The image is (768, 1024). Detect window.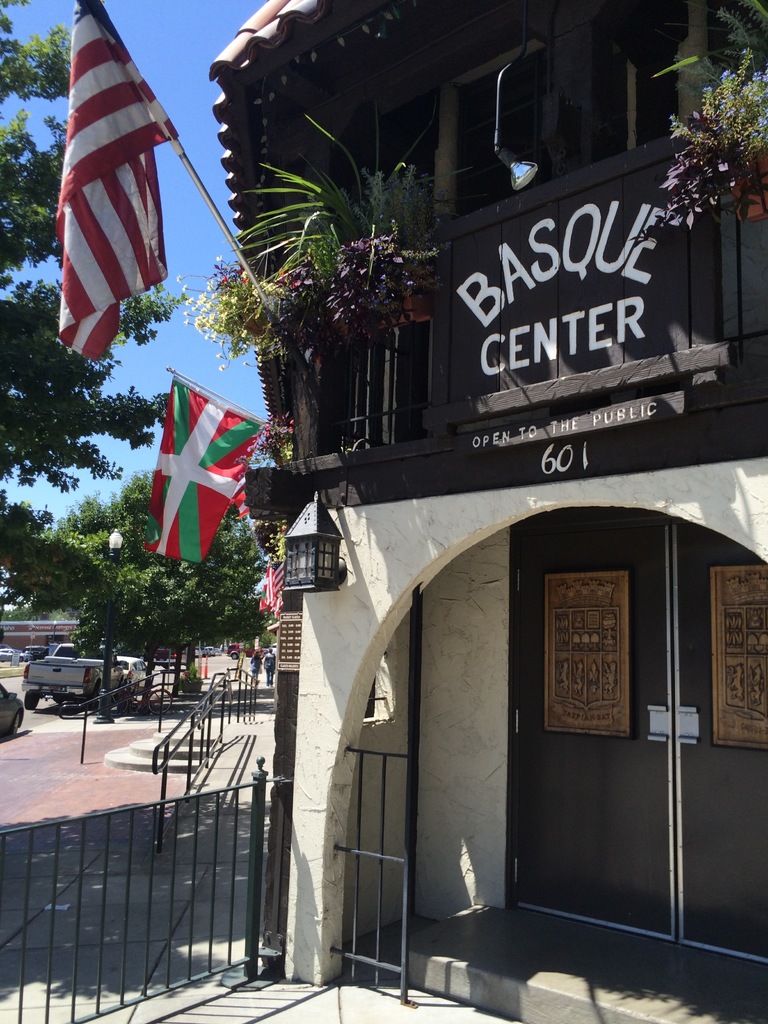
Detection: select_region(316, 326, 429, 447).
